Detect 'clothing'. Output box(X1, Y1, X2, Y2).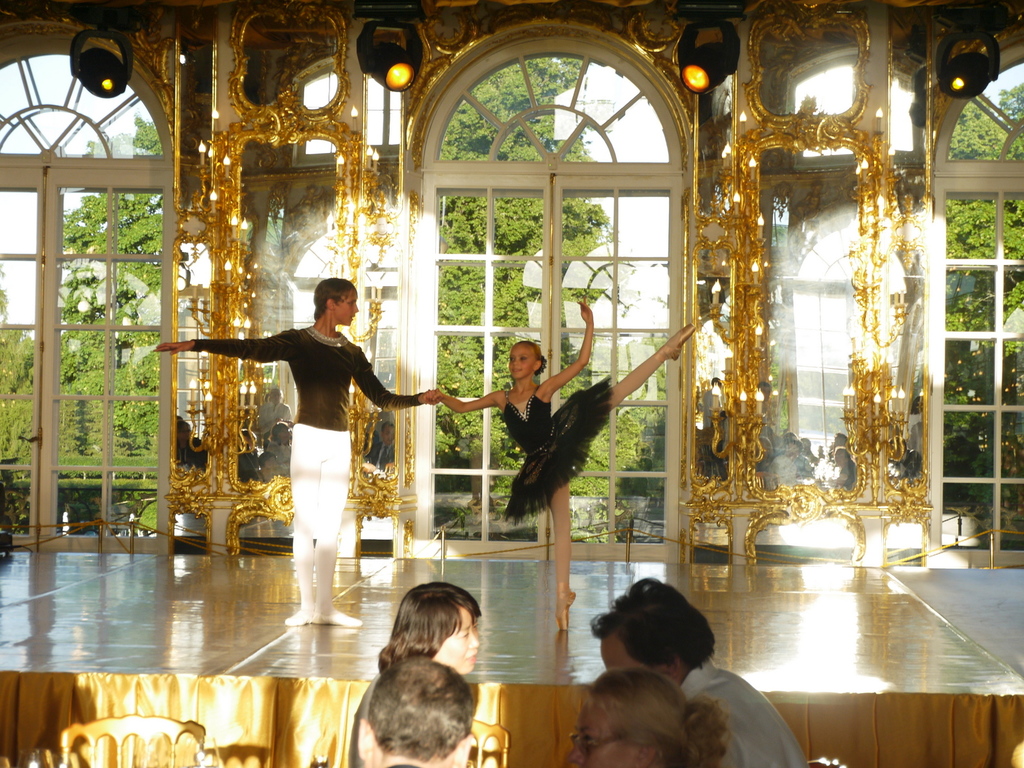
box(344, 678, 387, 767).
